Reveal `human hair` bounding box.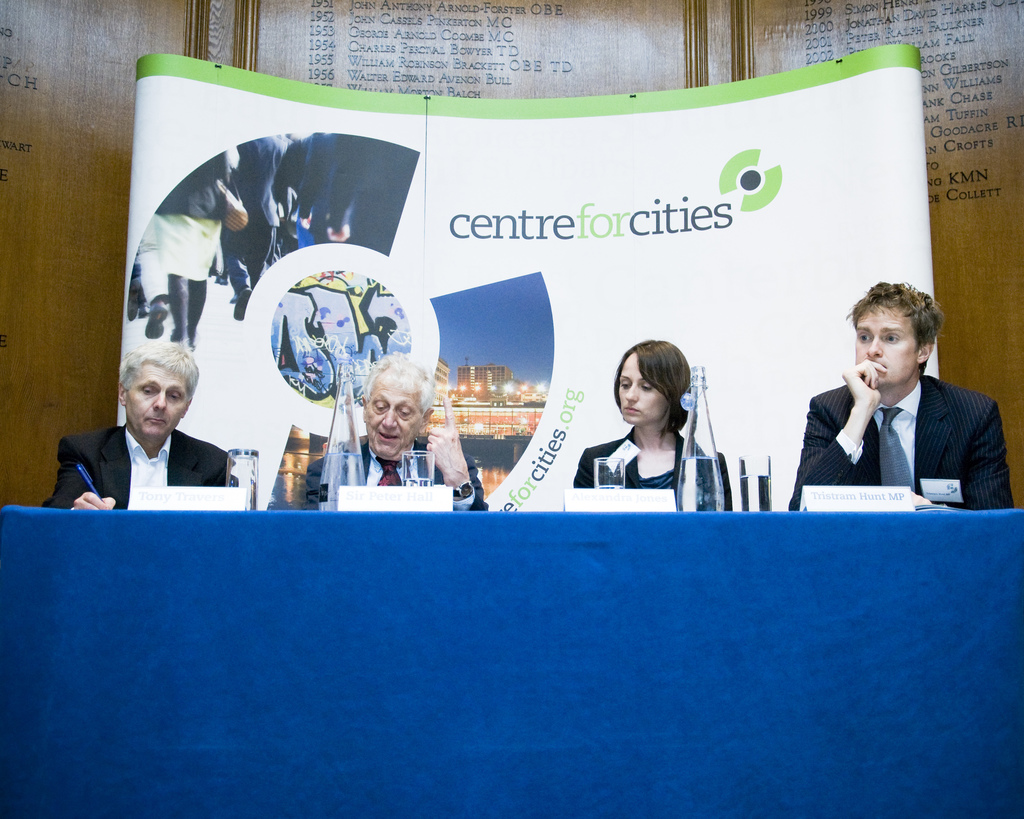
Revealed: 856,285,949,383.
